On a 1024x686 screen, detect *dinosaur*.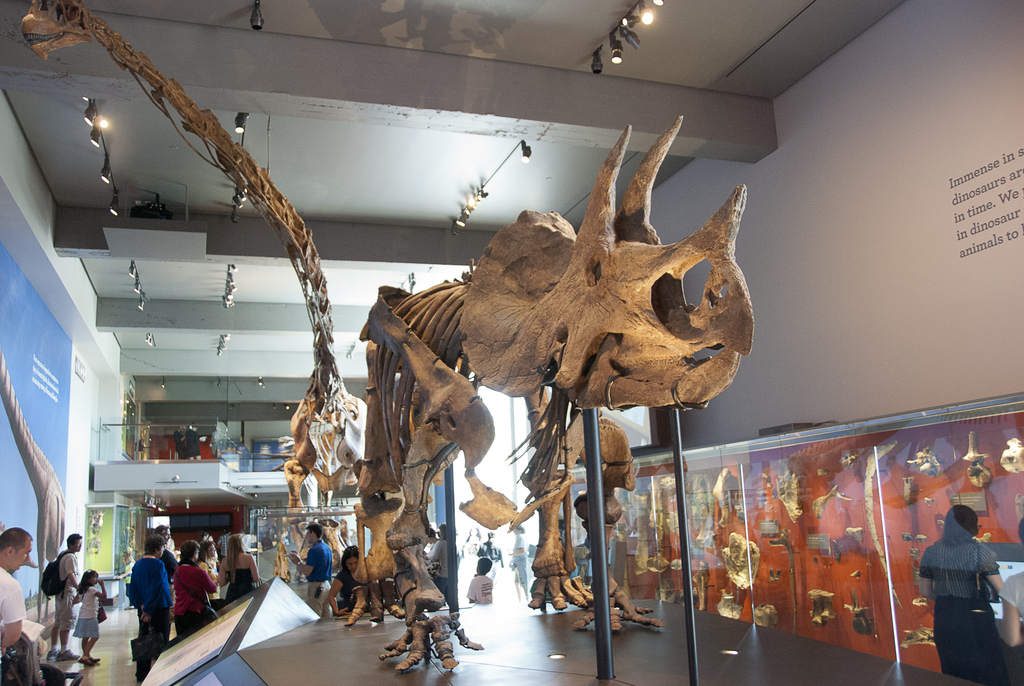
pyautogui.locateOnScreen(360, 114, 755, 668).
